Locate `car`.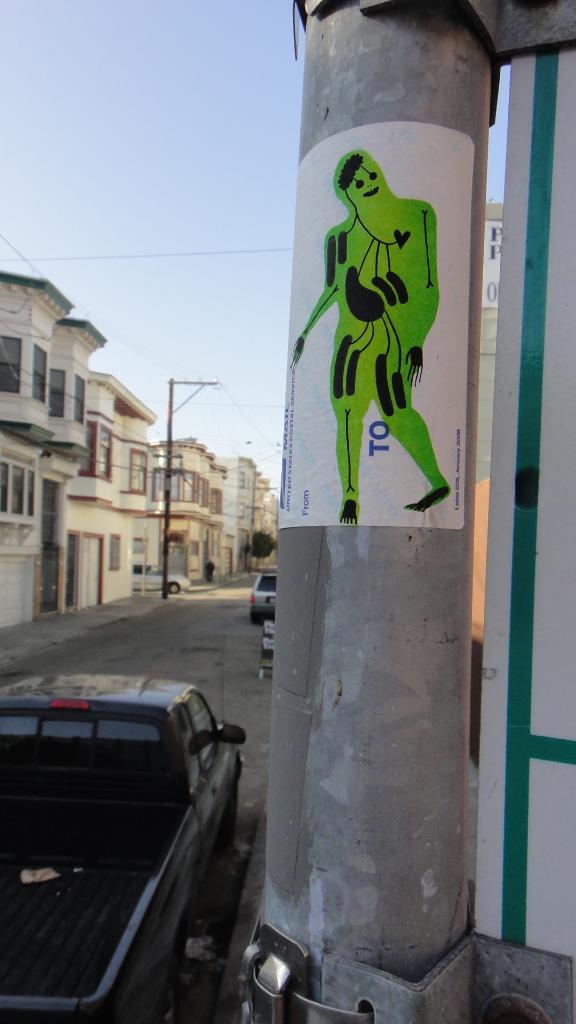
Bounding box: (x1=0, y1=691, x2=248, y2=1023).
